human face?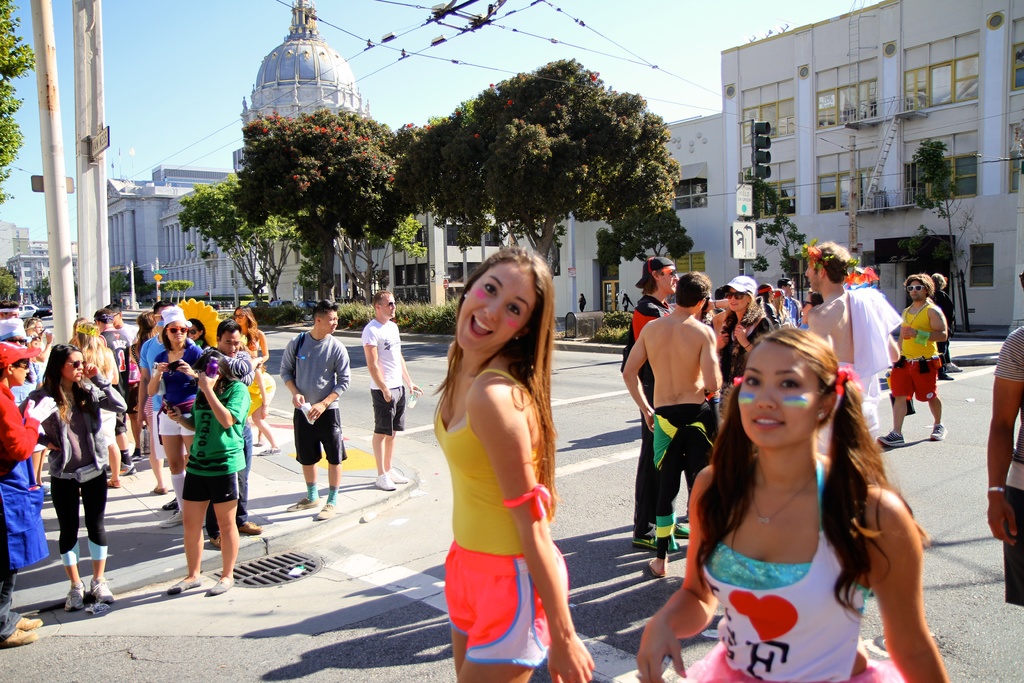
{"x1": 65, "y1": 353, "x2": 82, "y2": 384}
